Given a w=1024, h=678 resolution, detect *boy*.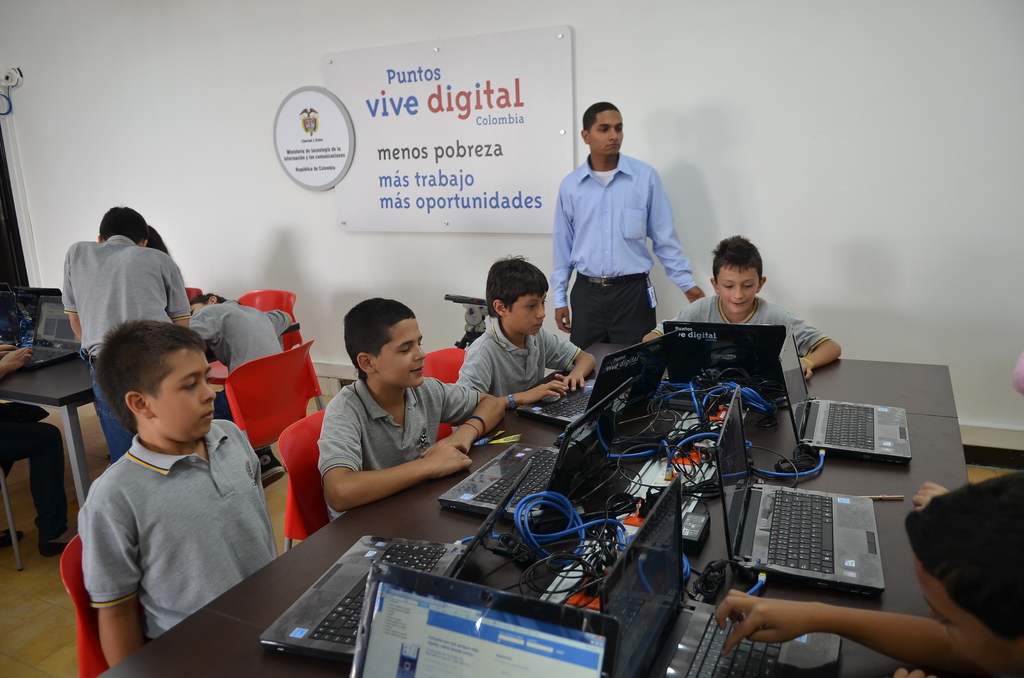
{"x1": 641, "y1": 238, "x2": 842, "y2": 378}.
